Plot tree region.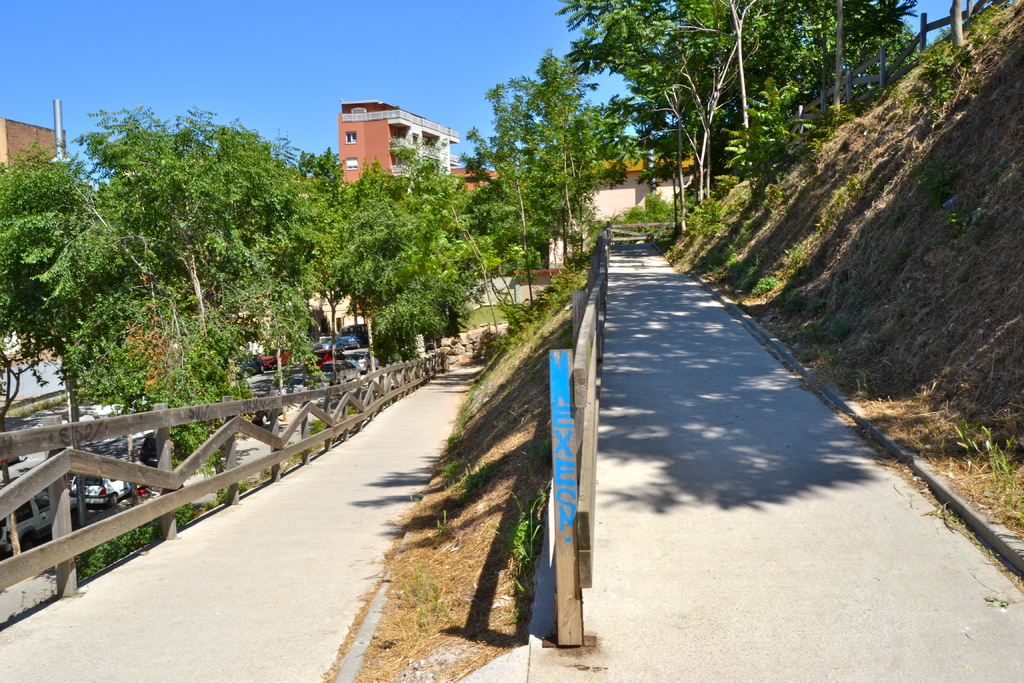
Plotted at pyautogui.locateOnScreen(157, 104, 254, 390).
